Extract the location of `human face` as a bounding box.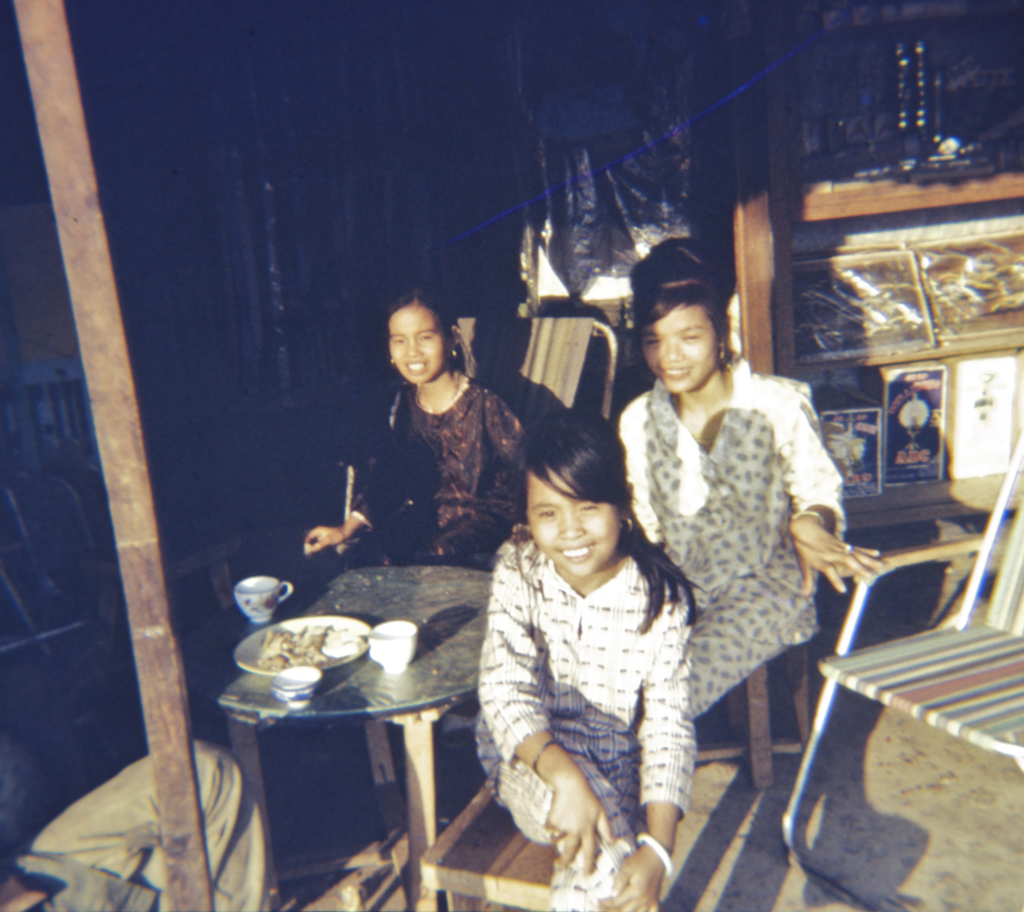
box(529, 462, 623, 581).
